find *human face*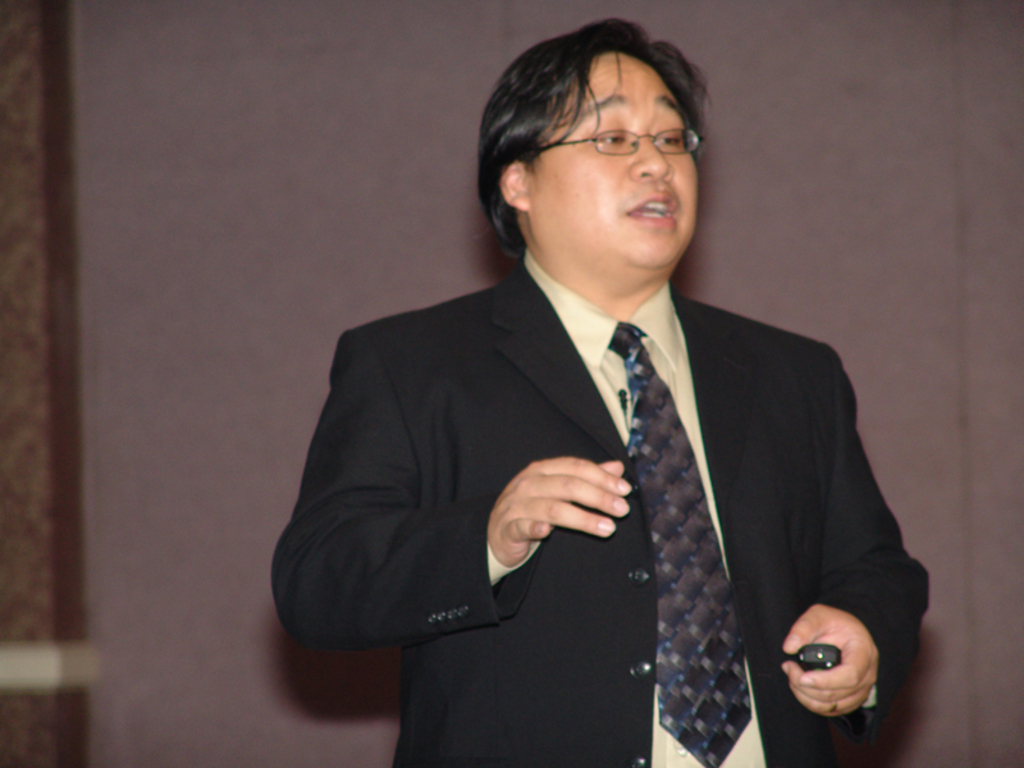
525 42 700 270
